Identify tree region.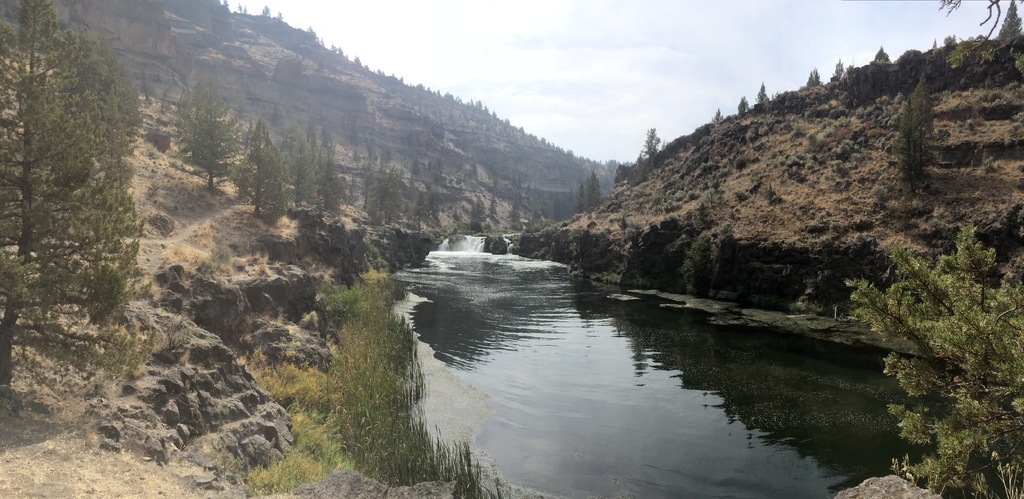
Region: {"x1": 472, "y1": 197, "x2": 486, "y2": 221}.
